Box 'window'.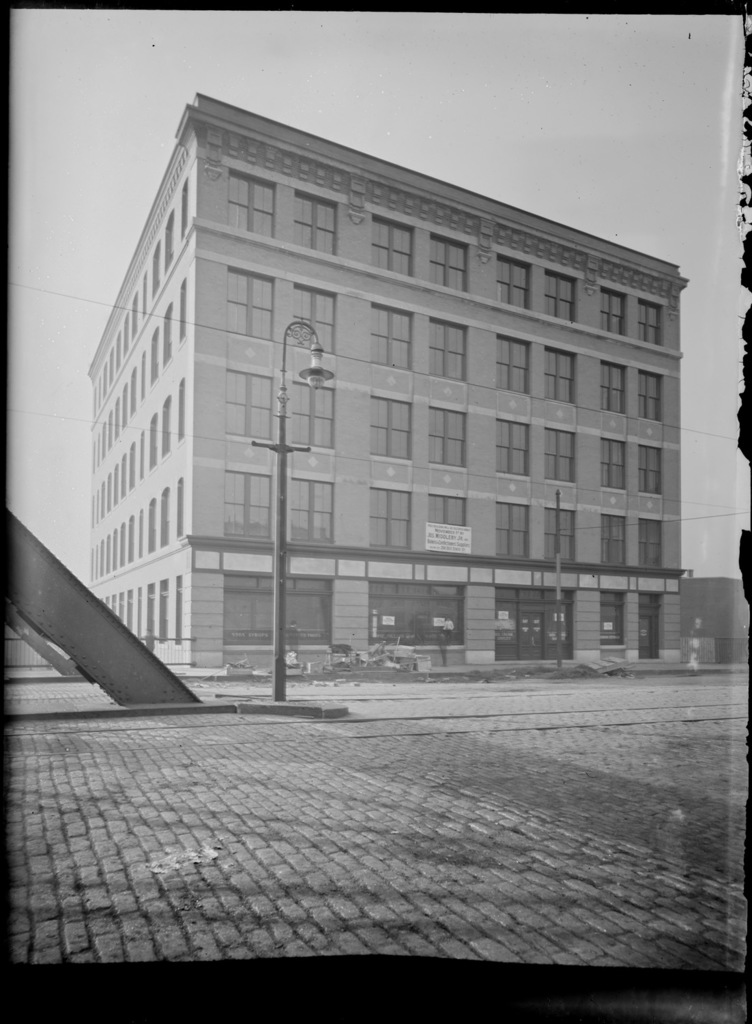
[left=419, top=218, right=465, bottom=298].
